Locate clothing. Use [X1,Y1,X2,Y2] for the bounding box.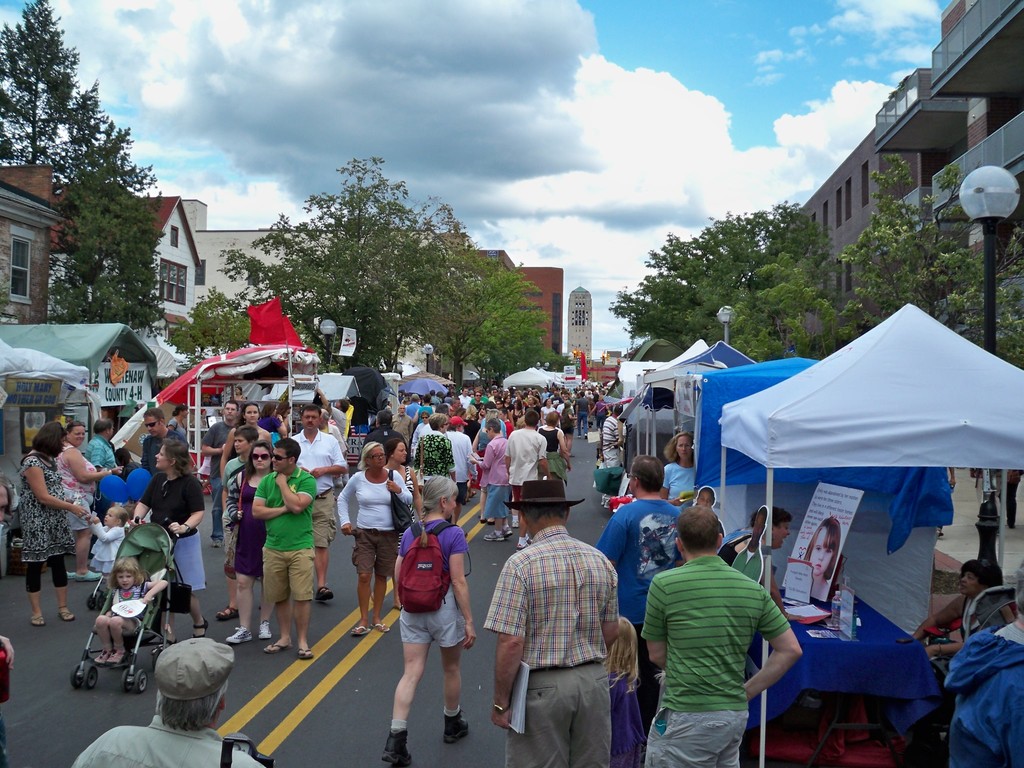
[258,415,283,435].
